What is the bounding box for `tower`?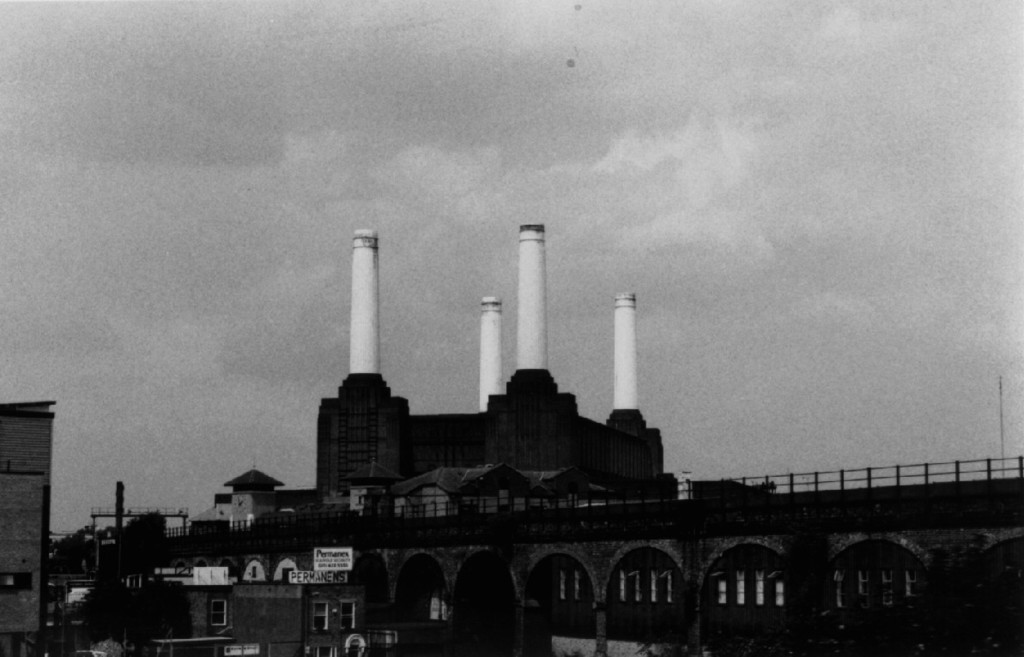
box=[607, 404, 666, 482].
